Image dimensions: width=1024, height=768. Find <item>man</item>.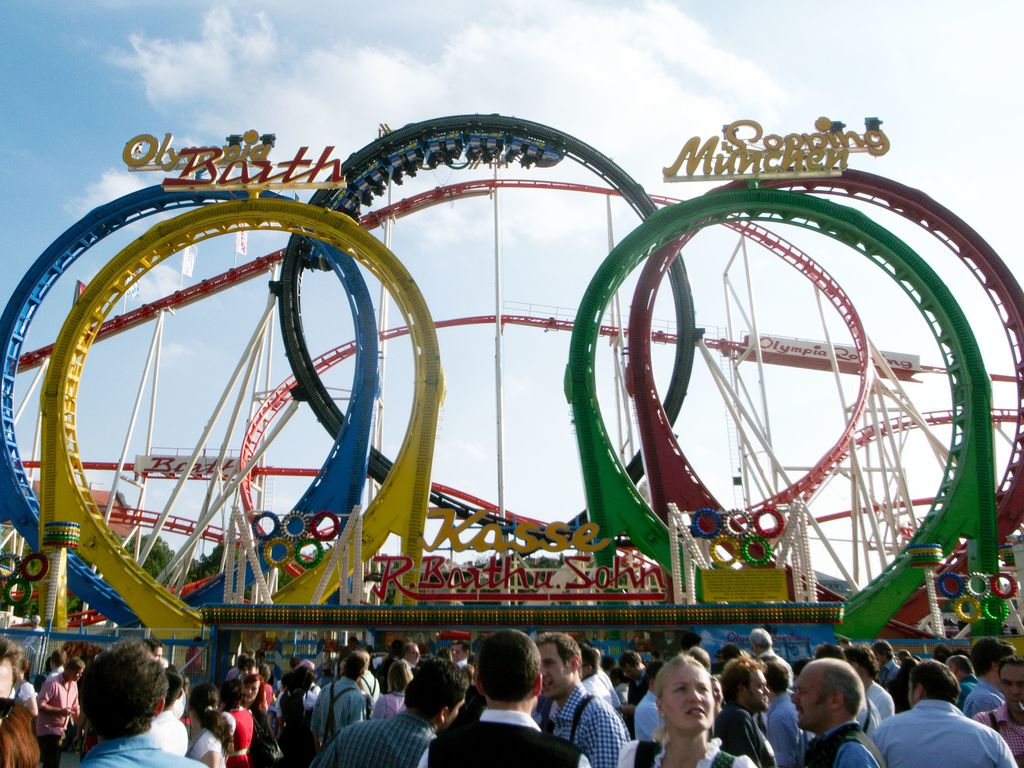
x1=313, y1=648, x2=367, y2=744.
